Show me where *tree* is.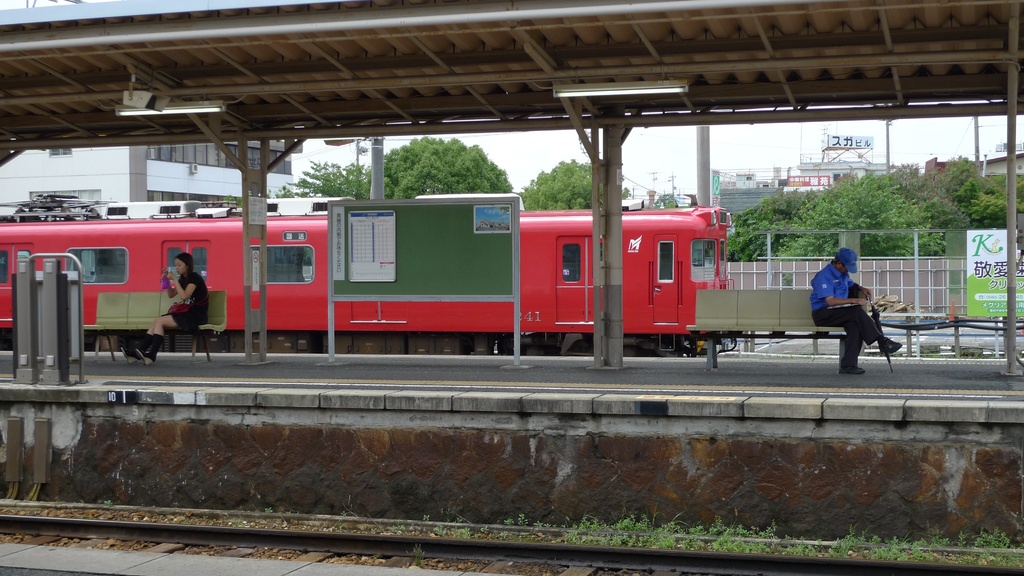
*tree* is at (left=266, top=156, right=371, bottom=200).
